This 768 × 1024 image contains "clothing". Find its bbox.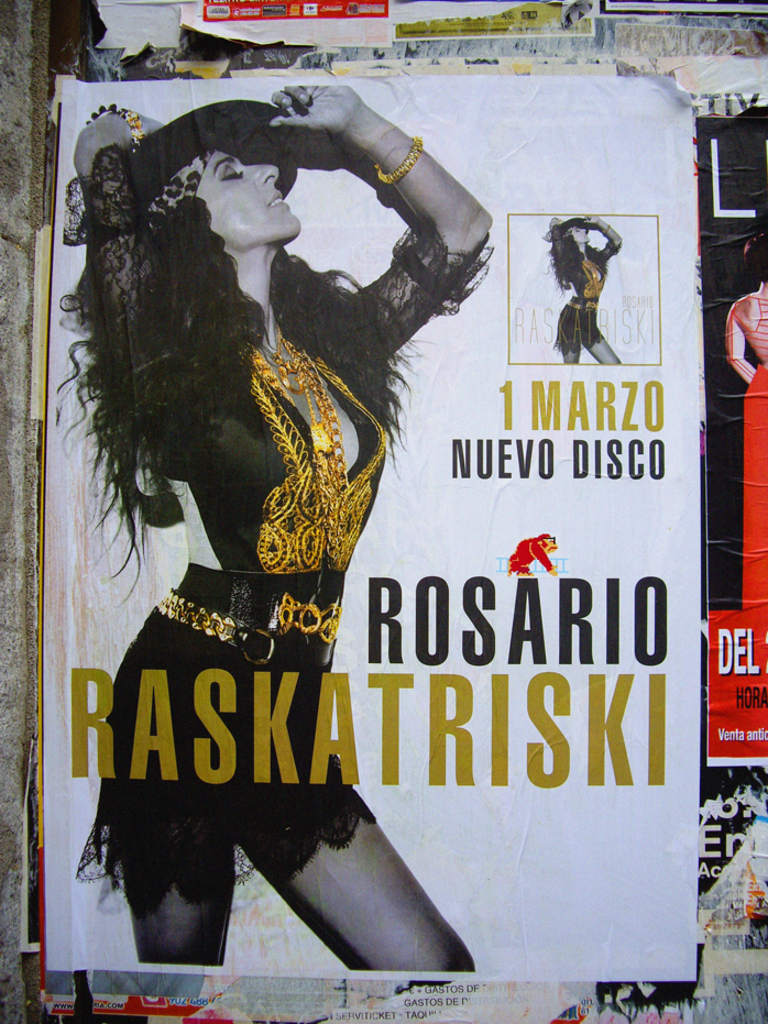
[64,153,533,970].
